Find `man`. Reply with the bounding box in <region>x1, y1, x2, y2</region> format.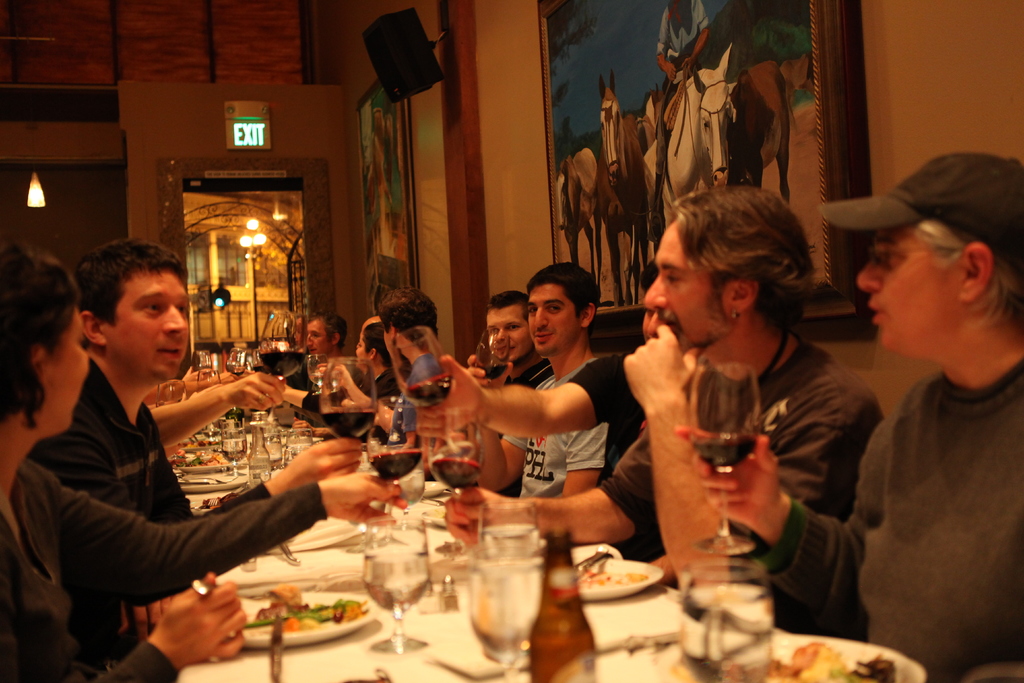
<region>682, 148, 1023, 682</region>.
